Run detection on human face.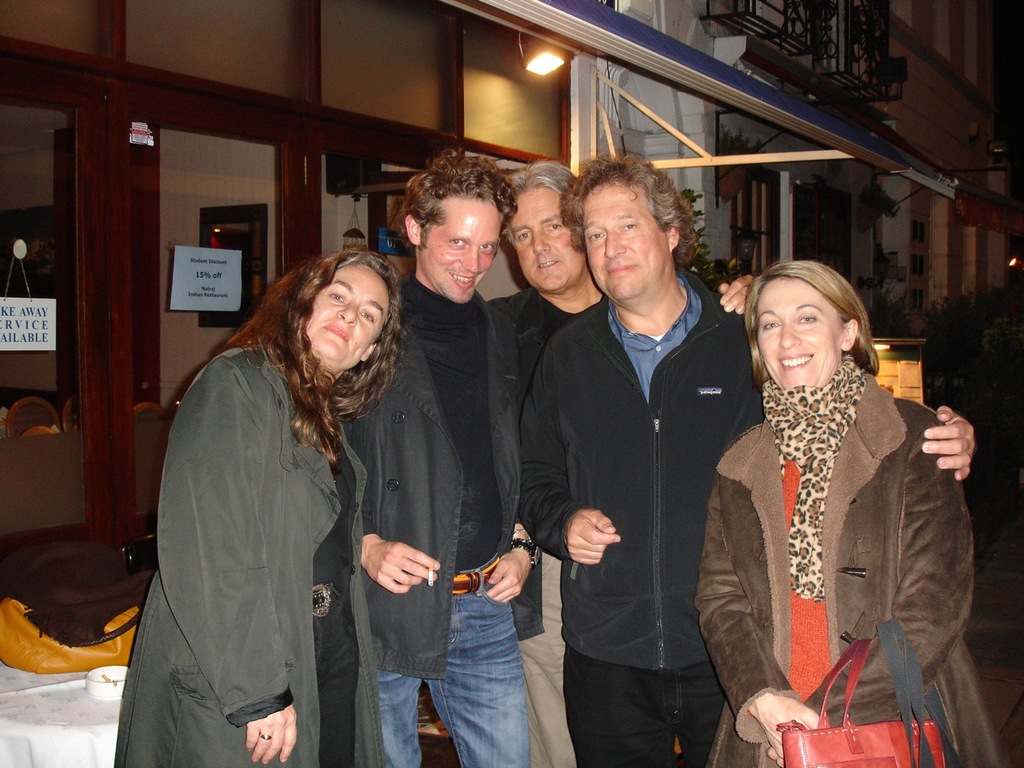
Result: bbox(512, 186, 588, 294).
